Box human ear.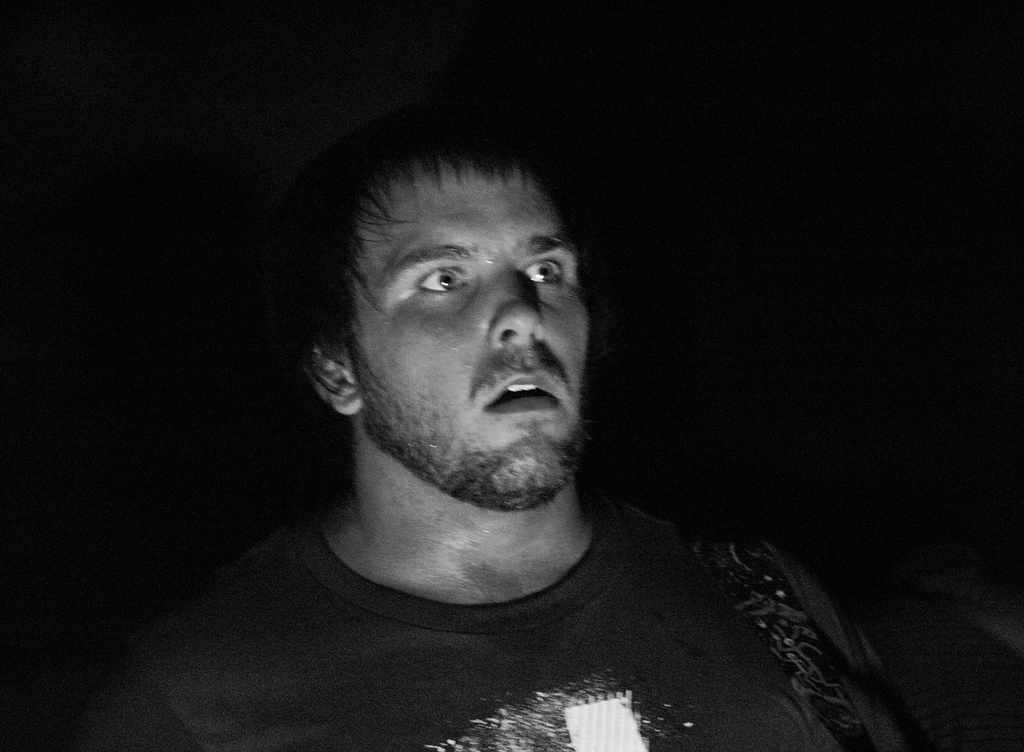
pyautogui.locateOnScreen(306, 343, 364, 414).
